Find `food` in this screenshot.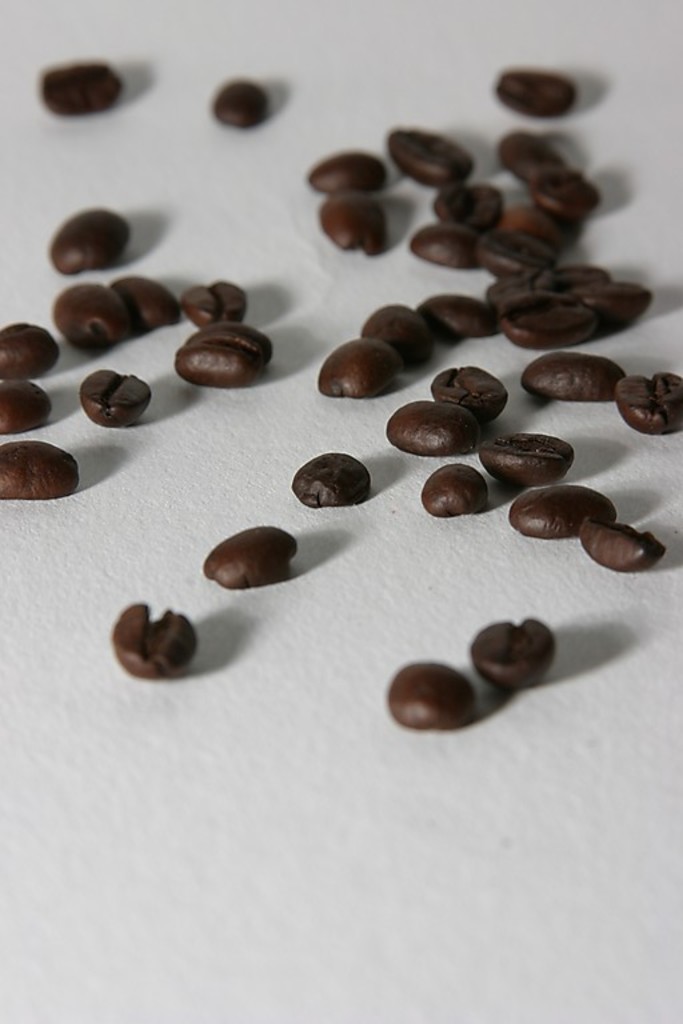
The bounding box for `food` is region(543, 255, 607, 296).
